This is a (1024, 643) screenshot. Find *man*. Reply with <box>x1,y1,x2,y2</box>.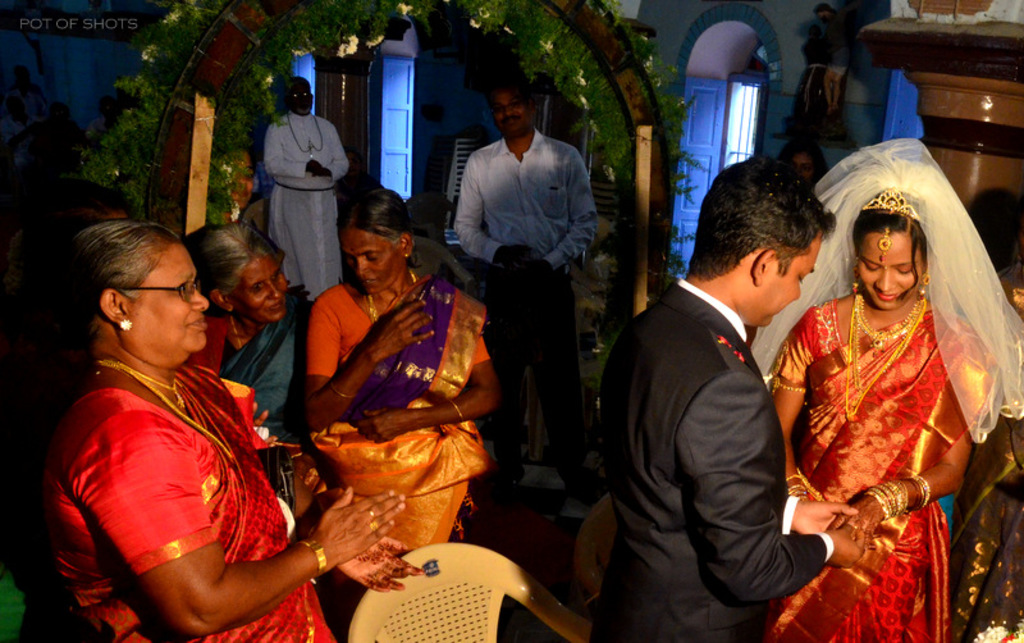
<box>453,76,609,503</box>.
